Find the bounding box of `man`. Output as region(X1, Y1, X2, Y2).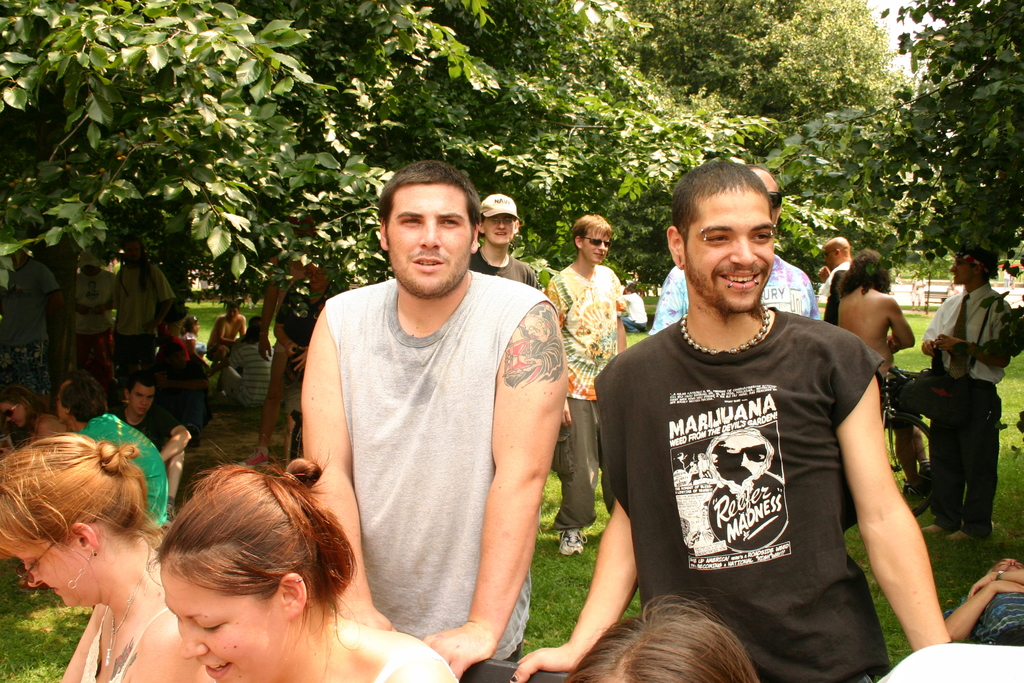
region(73, 255, 124, 407).
